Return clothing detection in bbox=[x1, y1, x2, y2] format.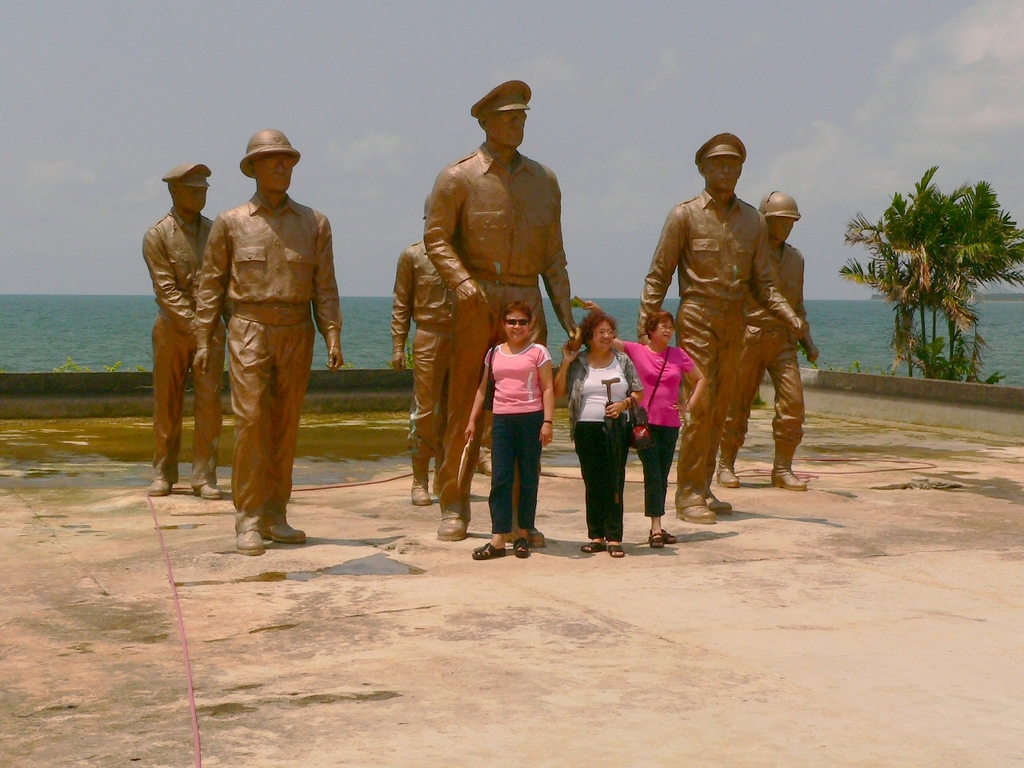
bbox=[481, 336, 550, 530].
